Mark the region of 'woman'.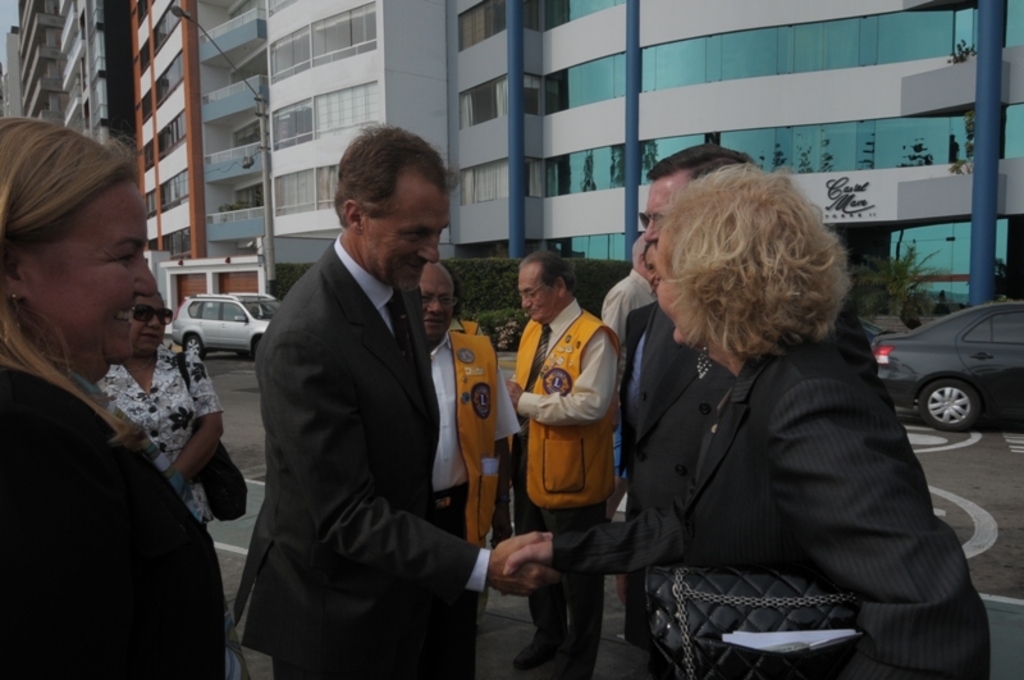
Region: 504/160/987/679.
